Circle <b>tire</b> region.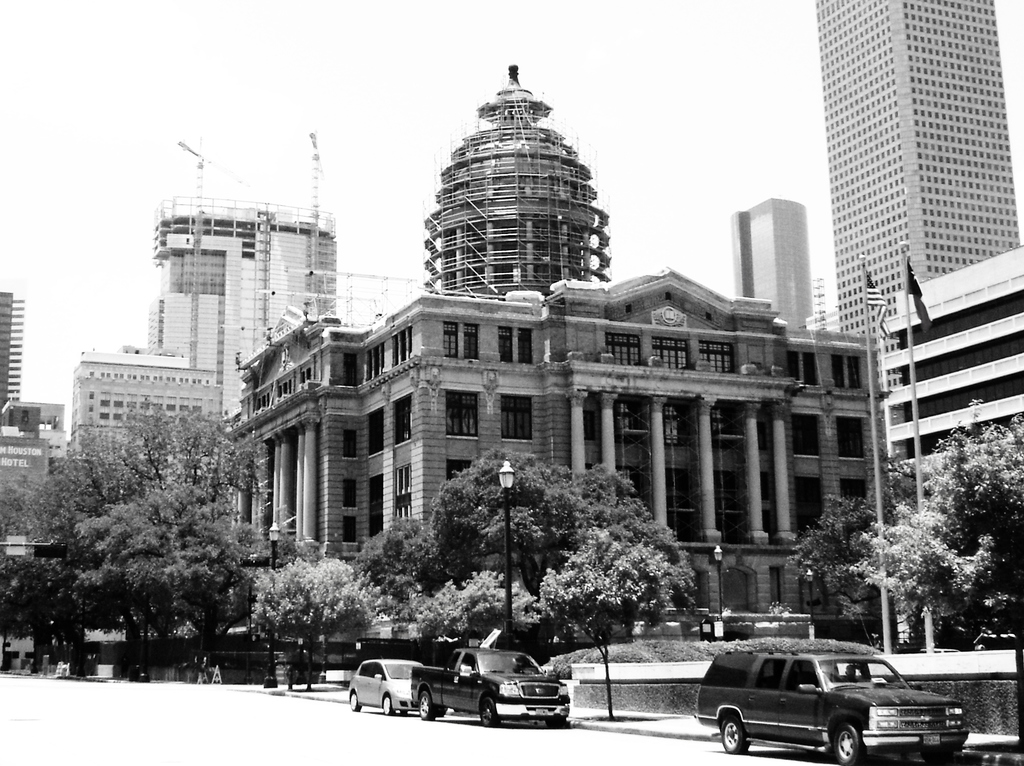
Region: box(481, 698, 502, 726).
